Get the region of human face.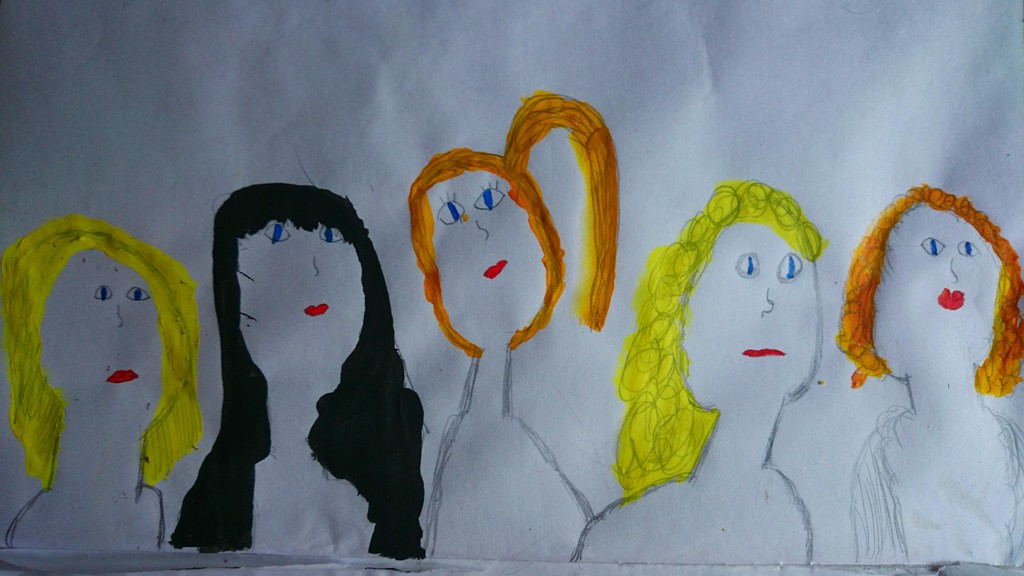
l=870, t=204, r=1000, b=381.
